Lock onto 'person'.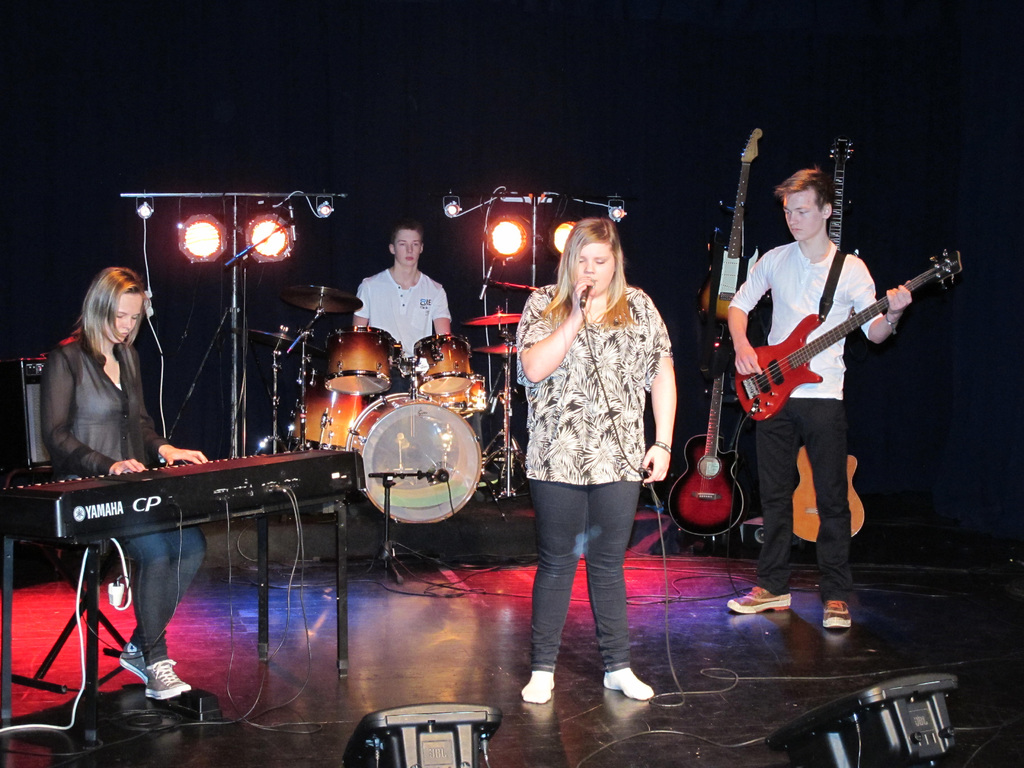
Locked: [left=346, top=214, right=451, bottom=390].
